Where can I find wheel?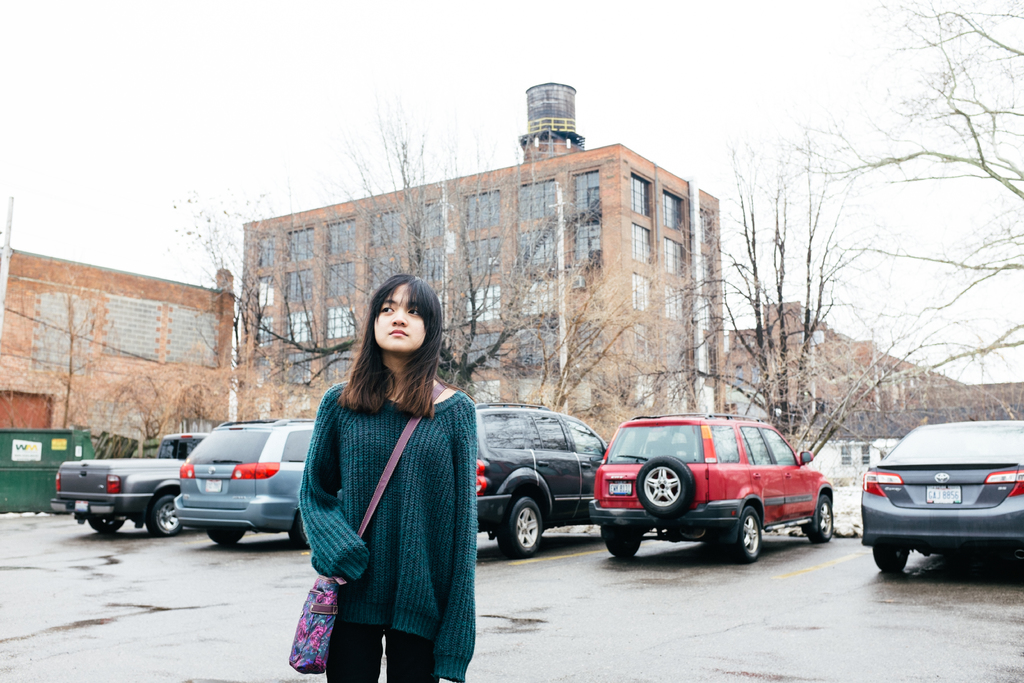
You can find it at [left=637, top=459, right=693, bottom=512].
